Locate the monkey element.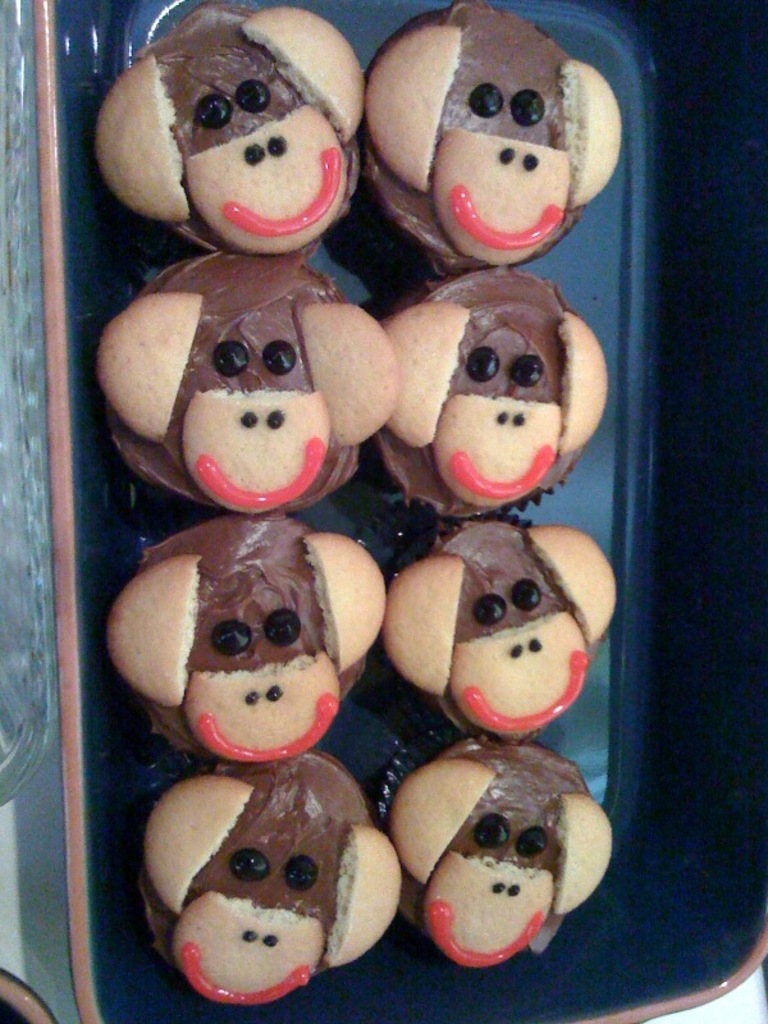
Element bbox: {"x1": 367, "y1": 515, "x2": 611, "y2": 732}.
